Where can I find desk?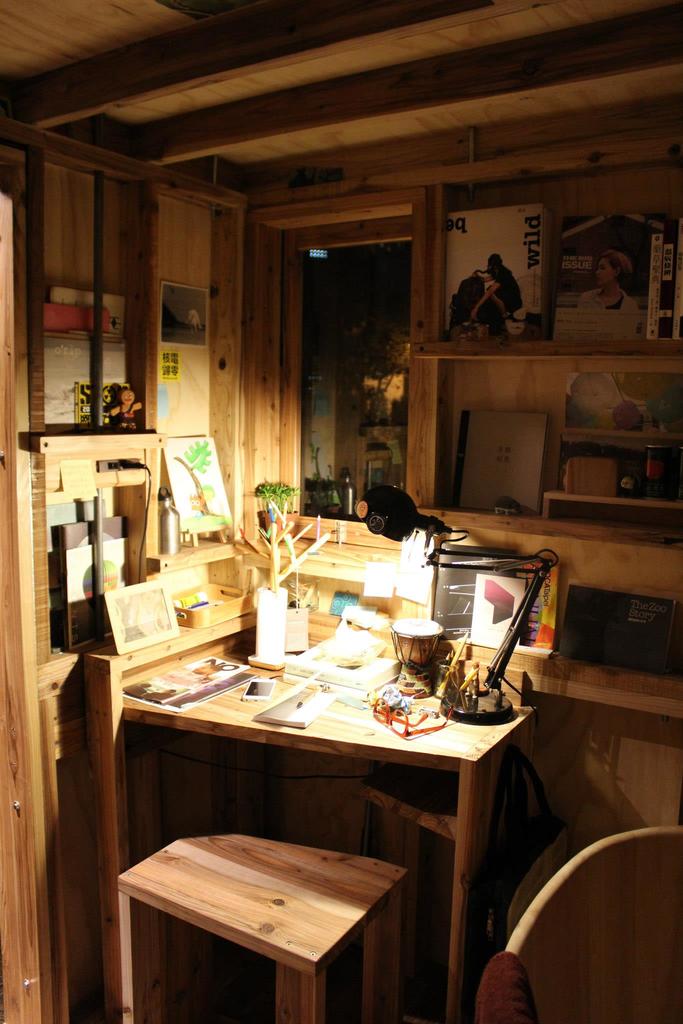
You can find it at <region>117, 652, 543, 1023</region>.
